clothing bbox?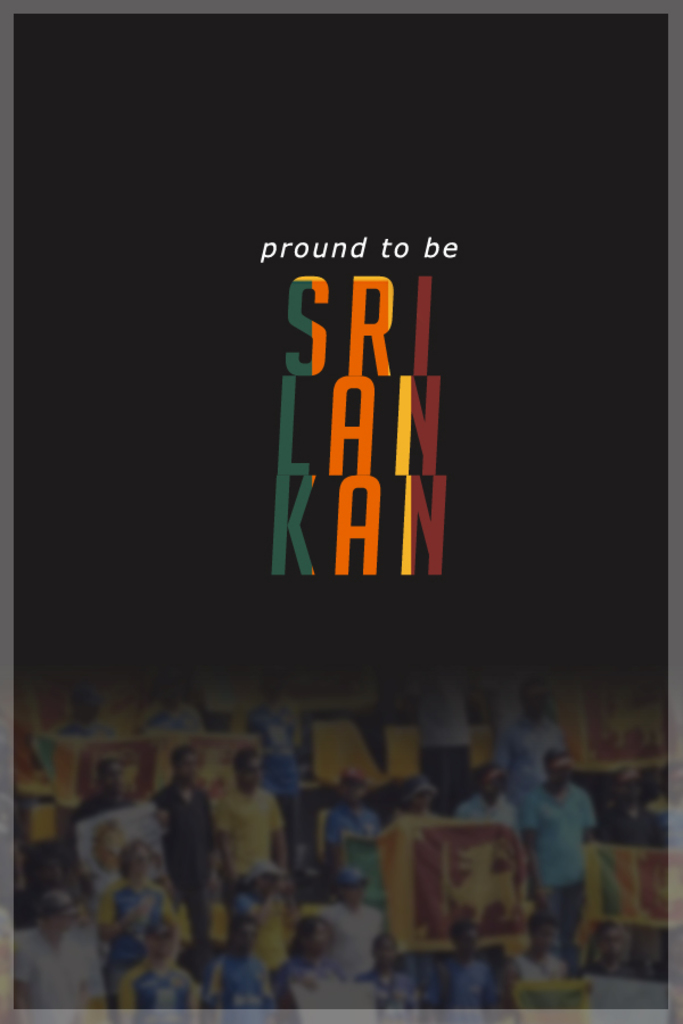
532/763/619/940
